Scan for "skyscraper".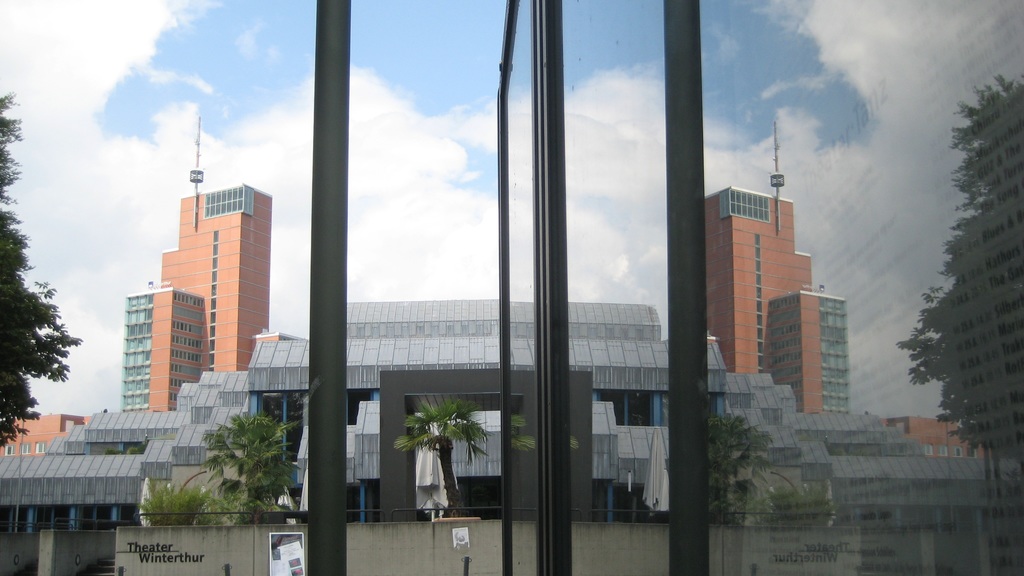
Scan result: 156:116:266:375.
